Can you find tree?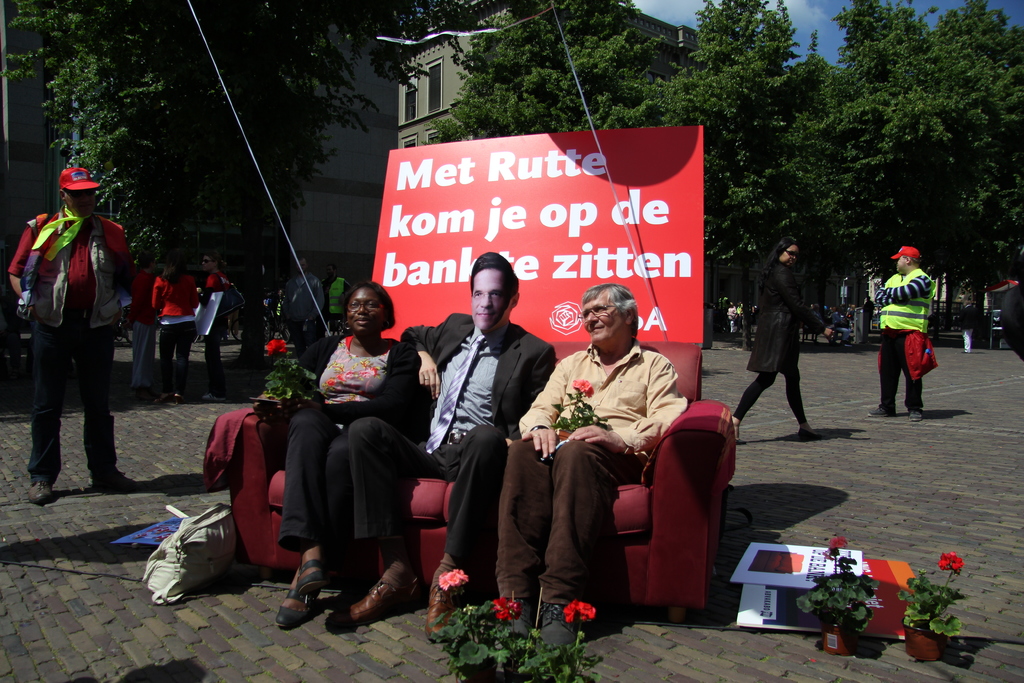
Yes, bounding box: bbox=(1, 0, 384, 386).
